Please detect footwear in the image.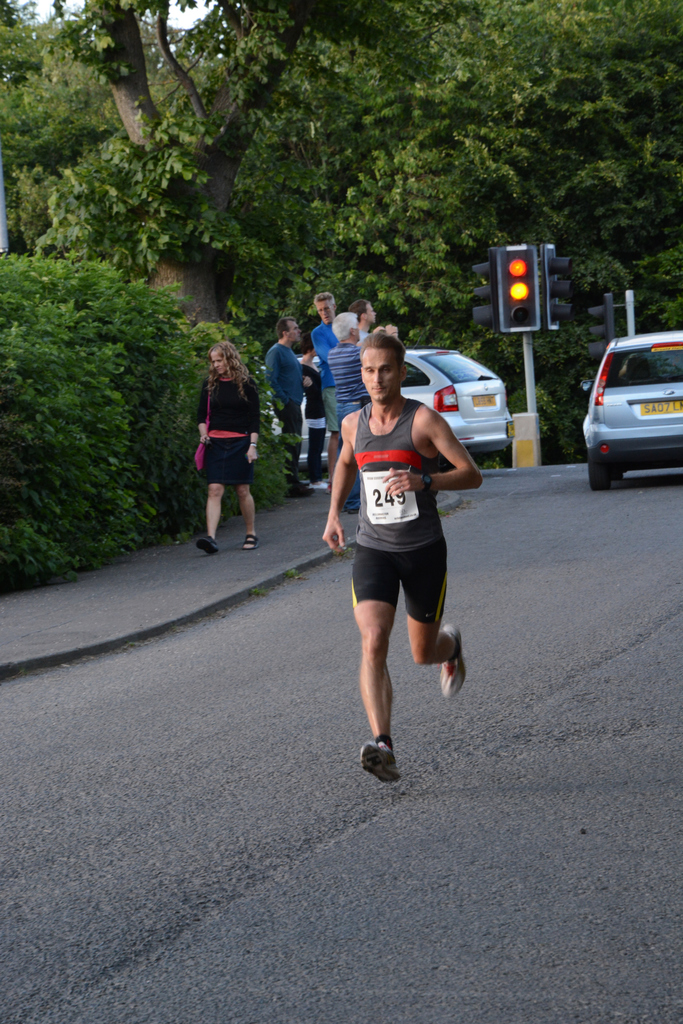
crop(243, 536, 258, 552).
